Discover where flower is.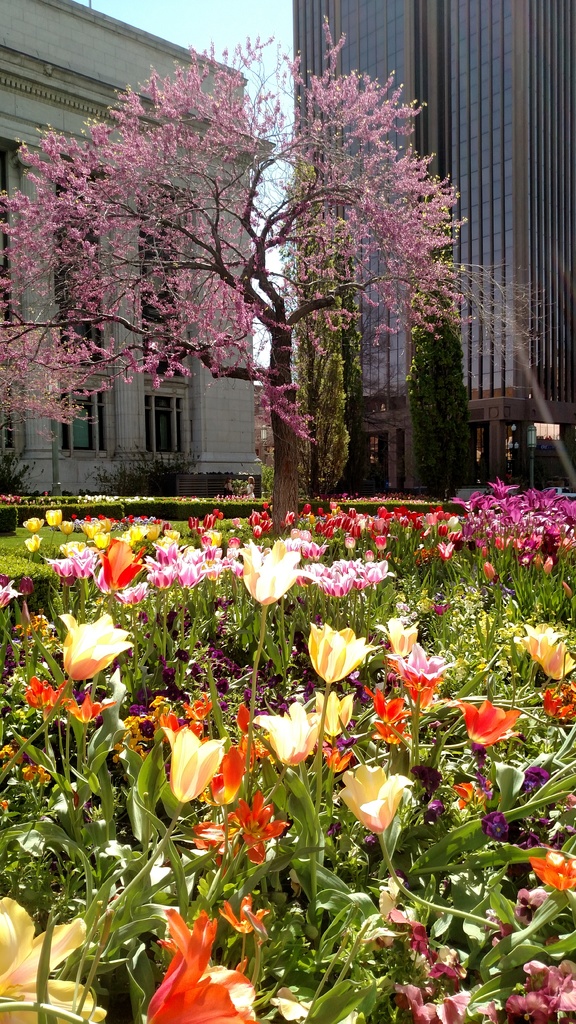
Discovered at (54, 612, 135, 684).
